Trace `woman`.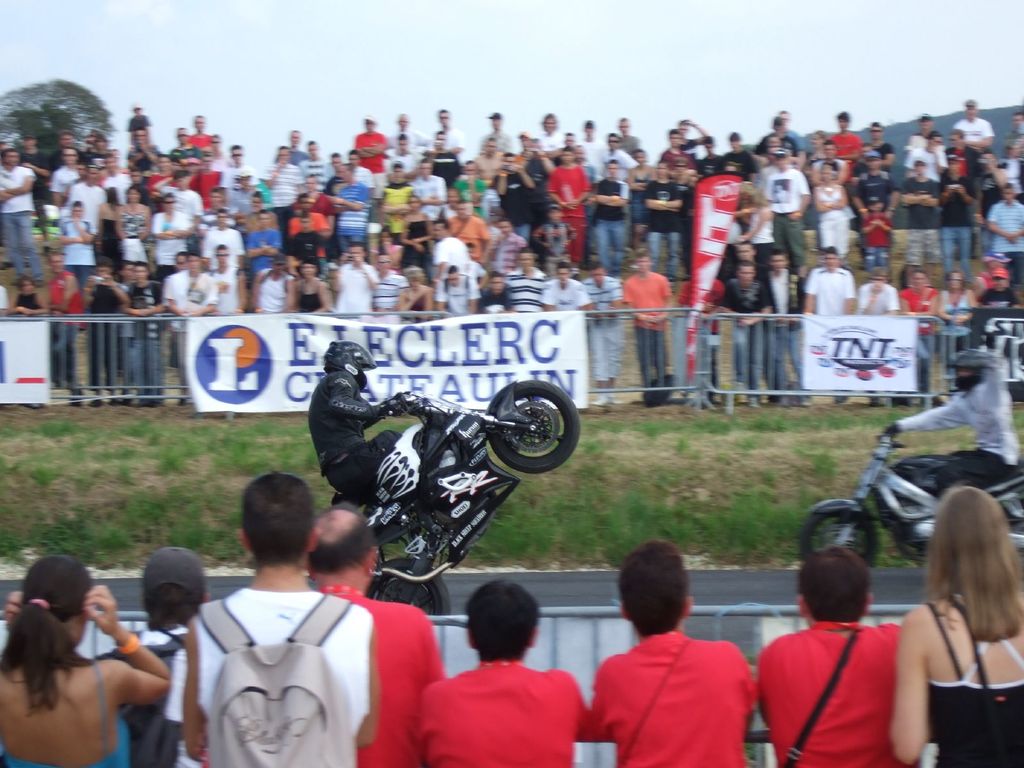
Traced to <region>371, 224, 404, 276</region>.
